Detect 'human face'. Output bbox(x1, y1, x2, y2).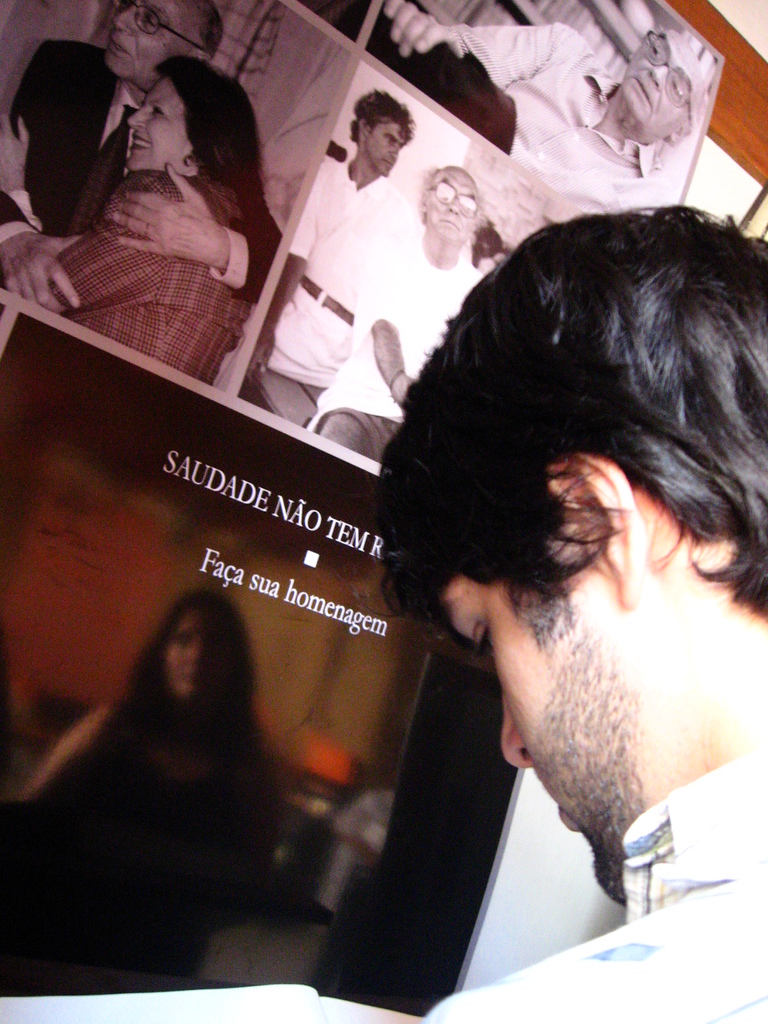
bbox(170, 614, 229, 704).
